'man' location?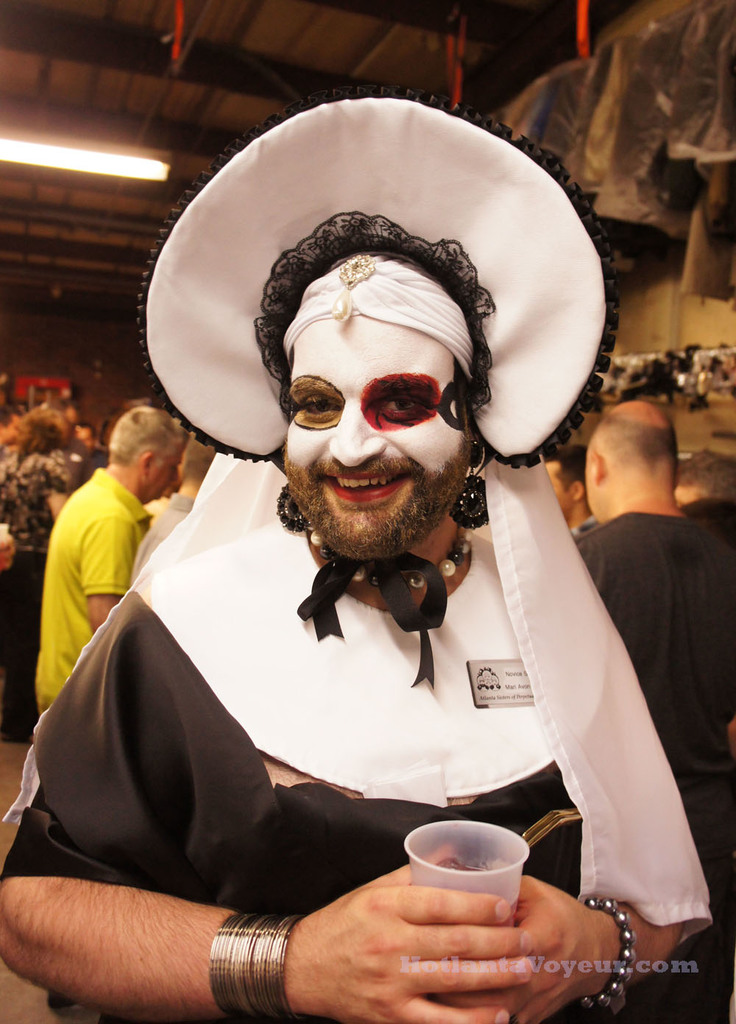
bbox=(0, 401, 21, 471)
